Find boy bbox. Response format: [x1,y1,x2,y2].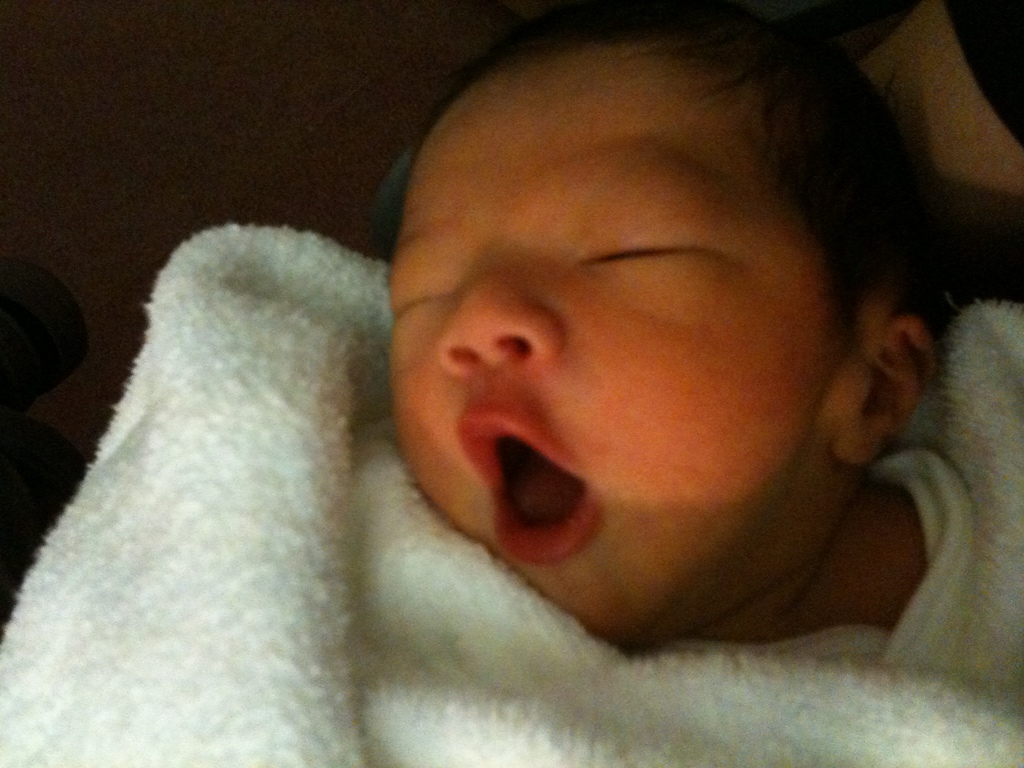
[383,0,957,634].
